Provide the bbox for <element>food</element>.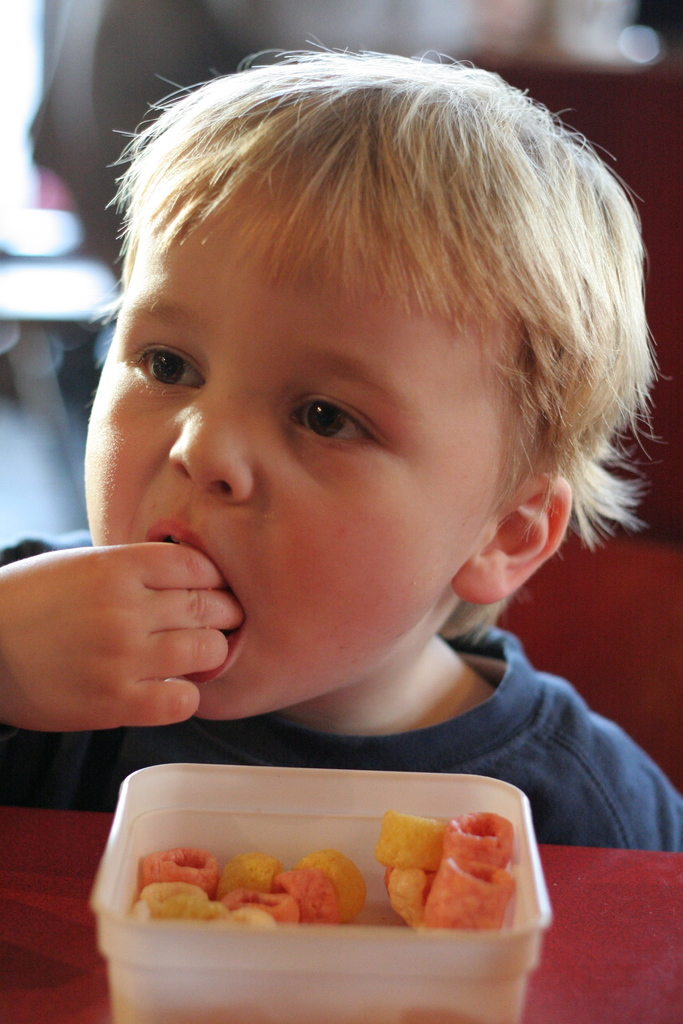
x1=123, y1=806, x2=515, y2=934.
